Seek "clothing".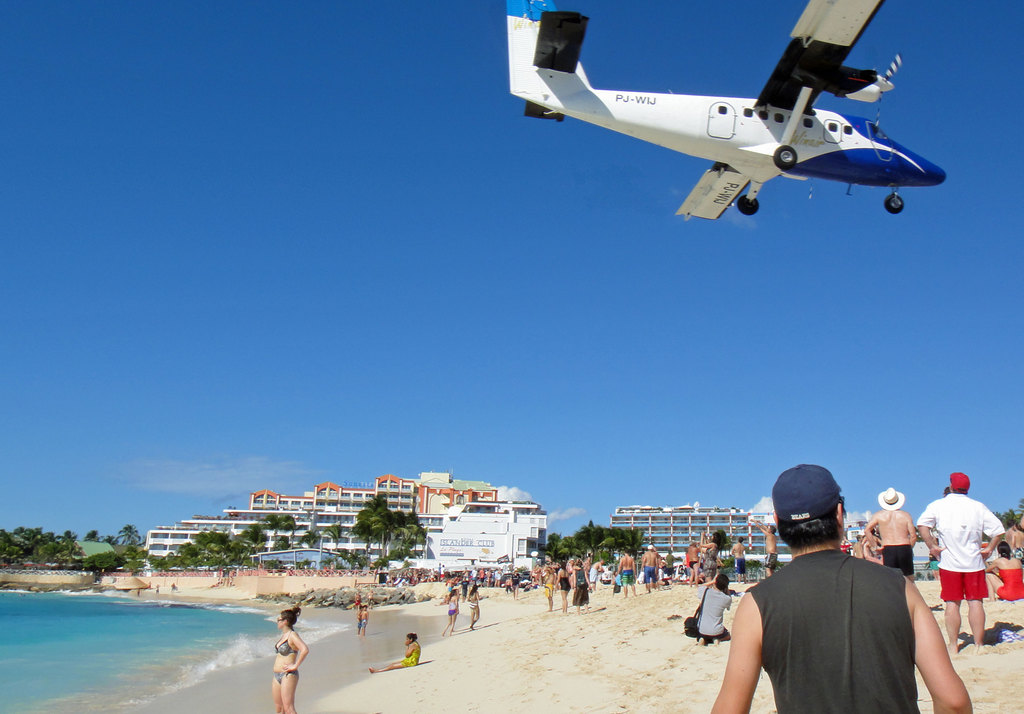
rect(917, 493, 1003, 608).
